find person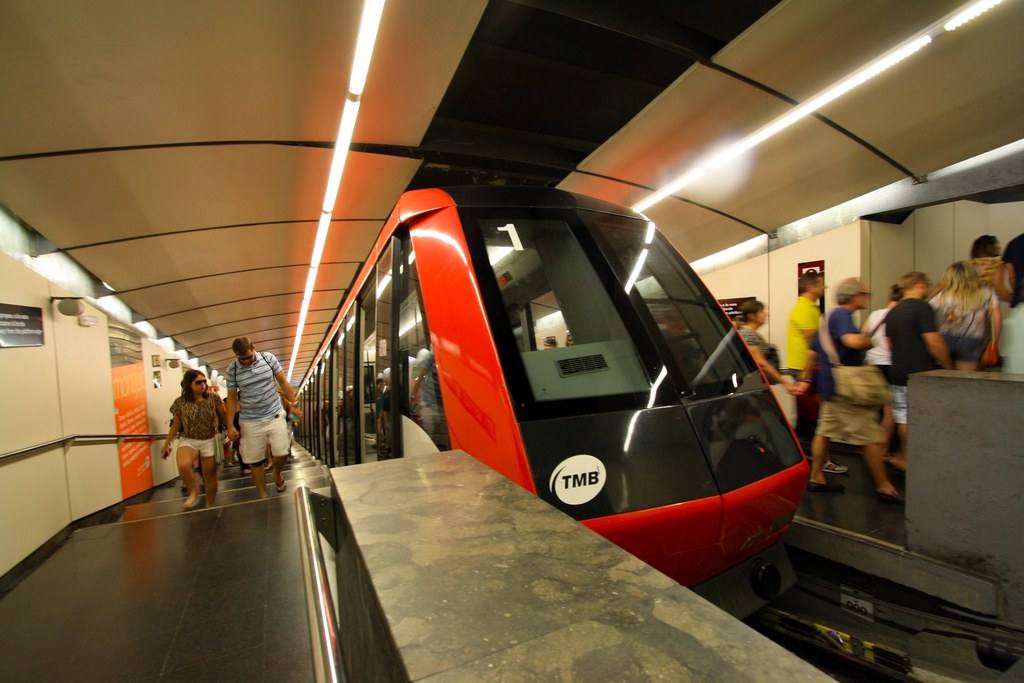
154 371 211 514
